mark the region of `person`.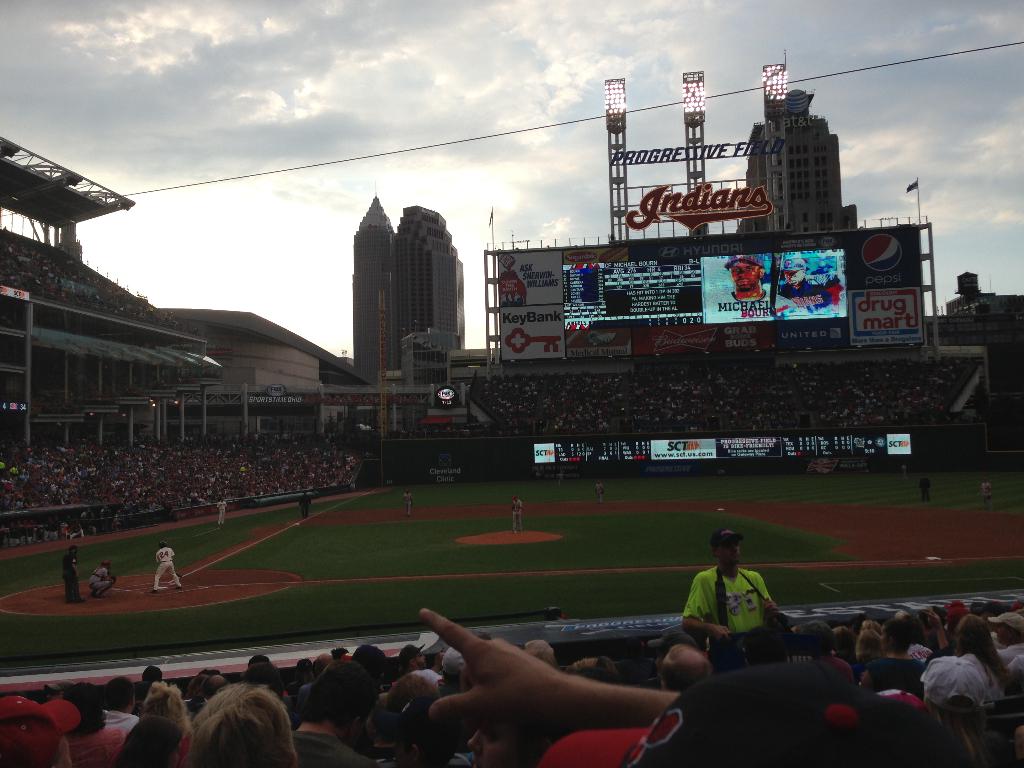
Region: pyautogui.locateOnScreen(982, 478, 994, 509).
